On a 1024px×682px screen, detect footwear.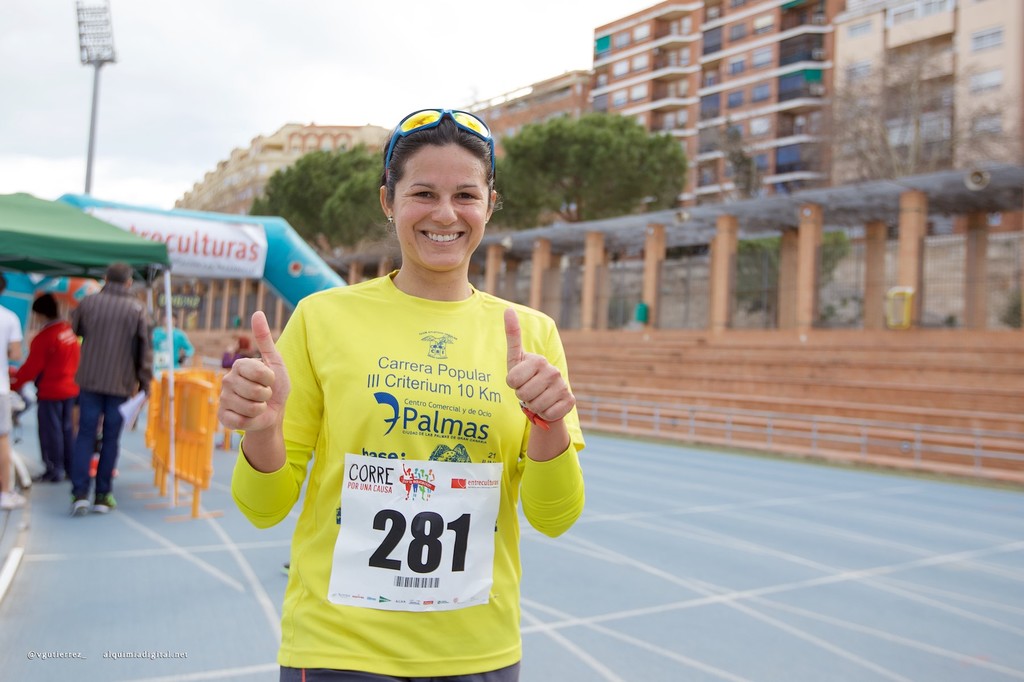
(92, 498, 113, 514).
